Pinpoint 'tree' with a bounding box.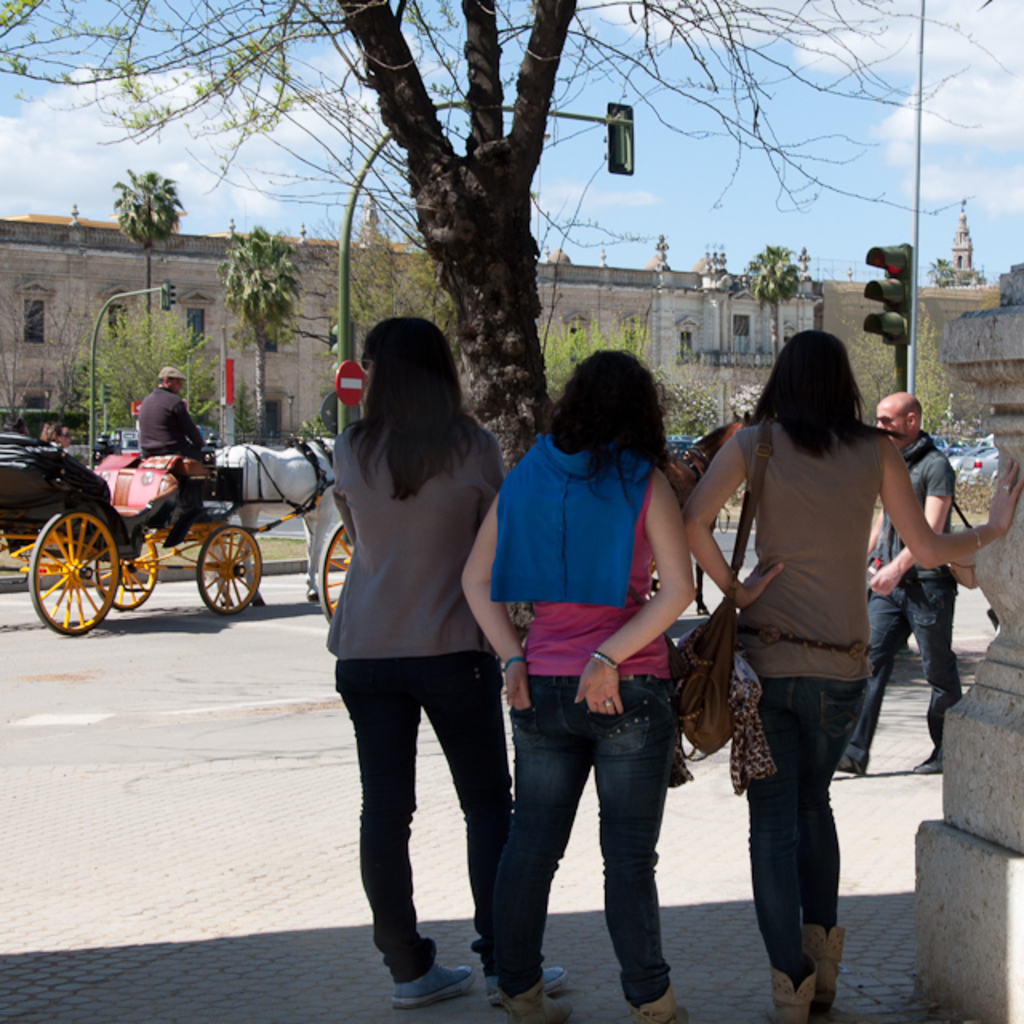
region(851, 291, 949, 427).
